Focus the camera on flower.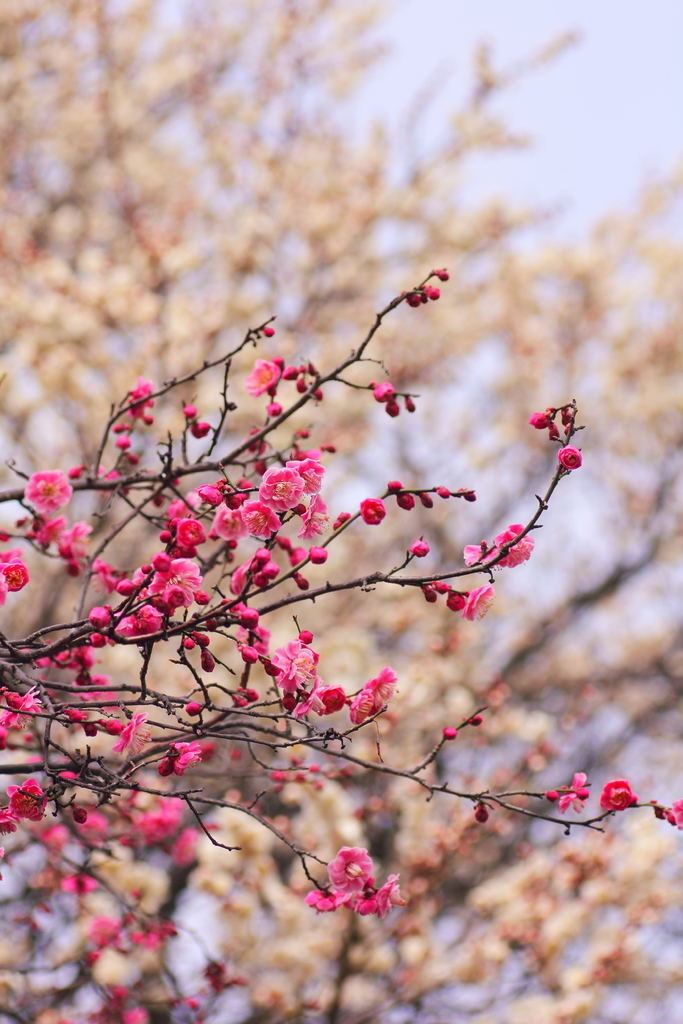
Focus region: <bbox>237, 626, 272, 650</bbox>.
